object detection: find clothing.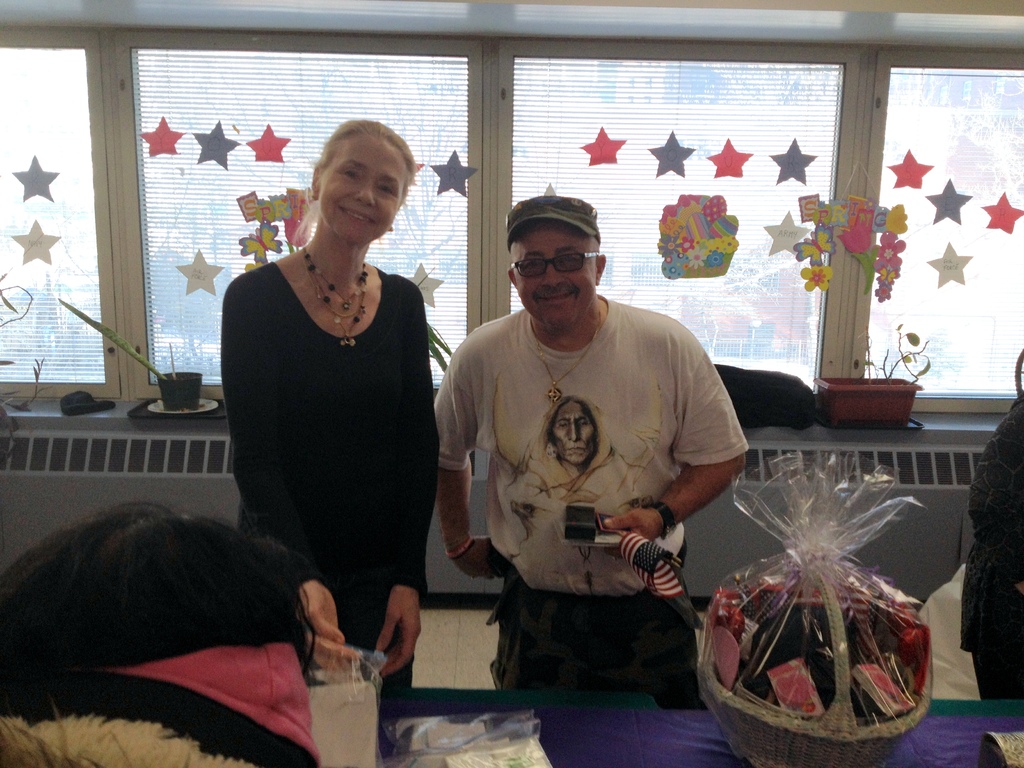
box=[218, 260, 440, 688].
